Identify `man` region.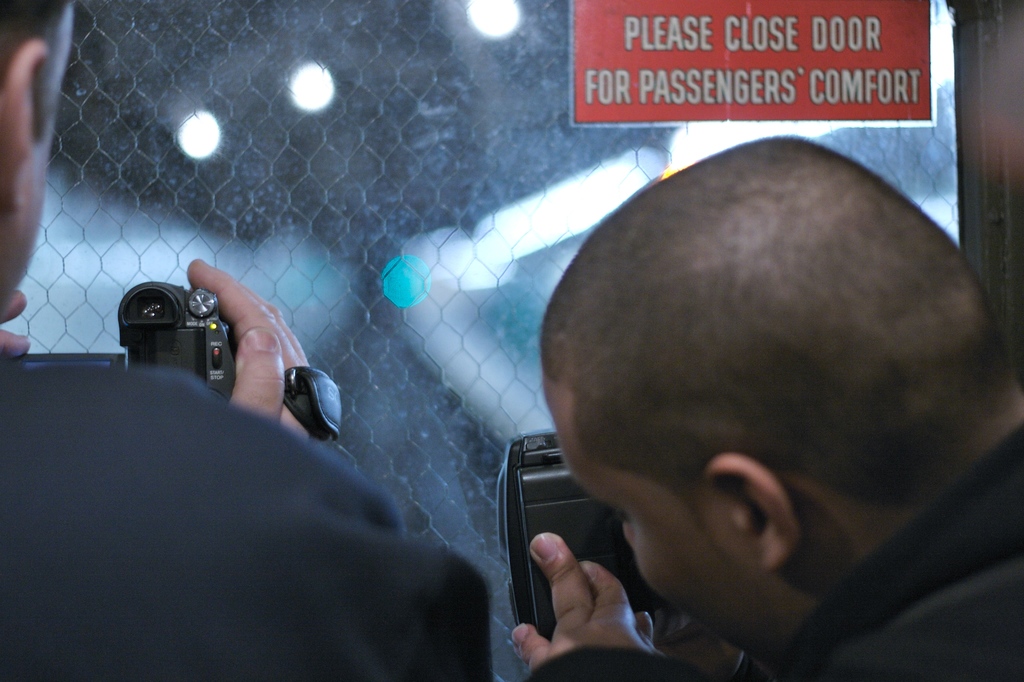
Region: 0,0,497,681.
